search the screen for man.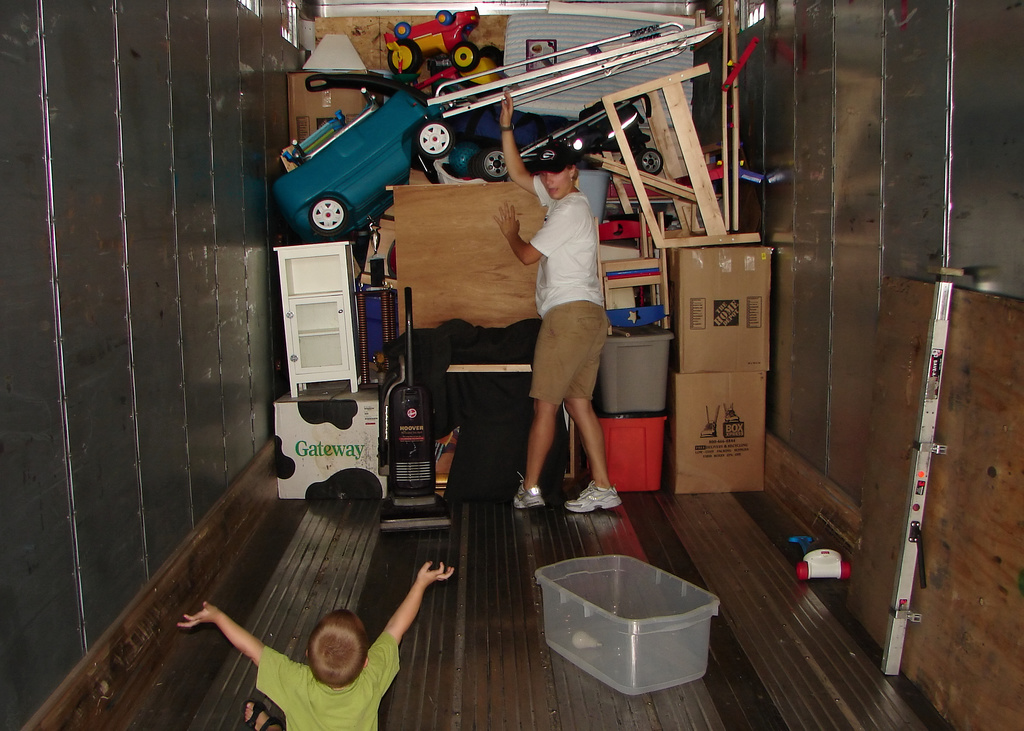
Found at <bbox>511, 122, 623, 519</bbox>.
